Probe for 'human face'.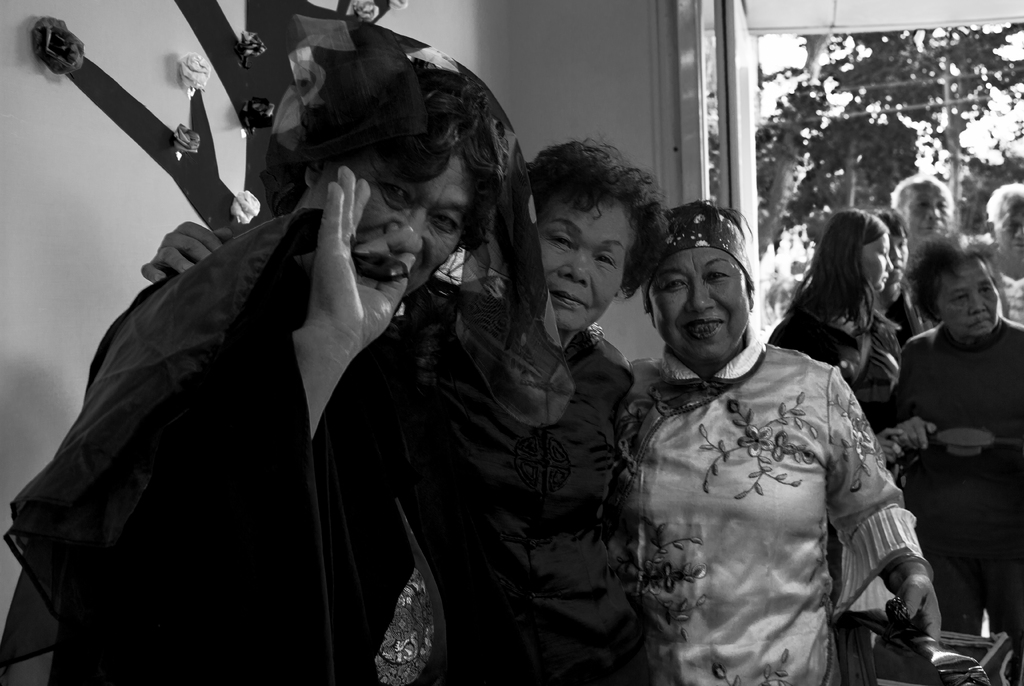
Probe result: <bbox>936, 264, 1002, 337</bbox>.
